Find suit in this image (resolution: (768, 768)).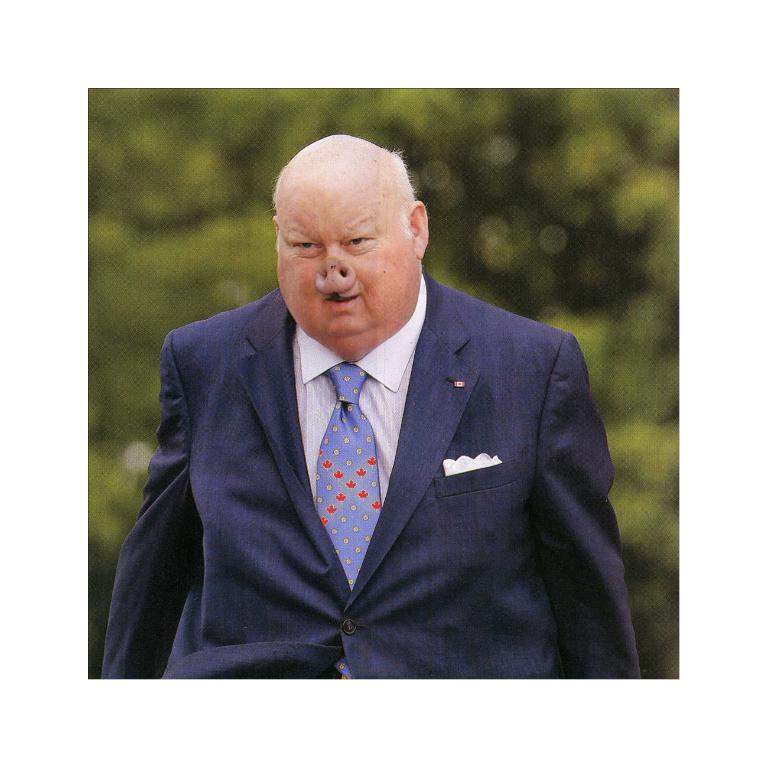
(126,252,637,686).
